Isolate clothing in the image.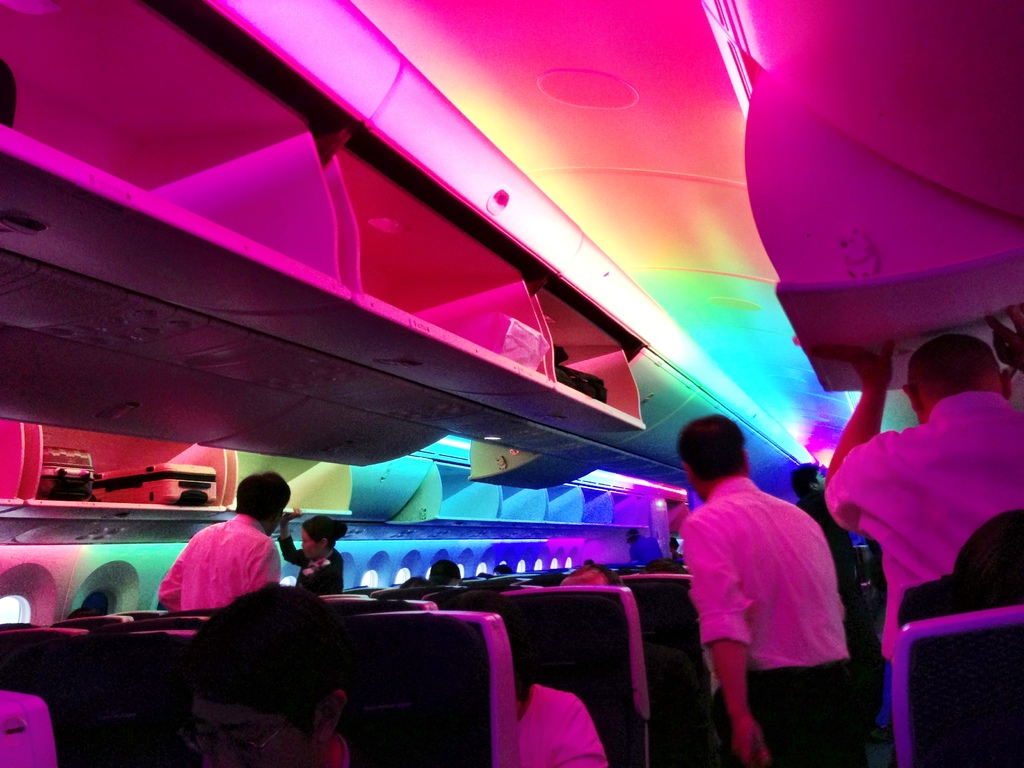
Isolated region: box=[630, 538, 660, 564].
